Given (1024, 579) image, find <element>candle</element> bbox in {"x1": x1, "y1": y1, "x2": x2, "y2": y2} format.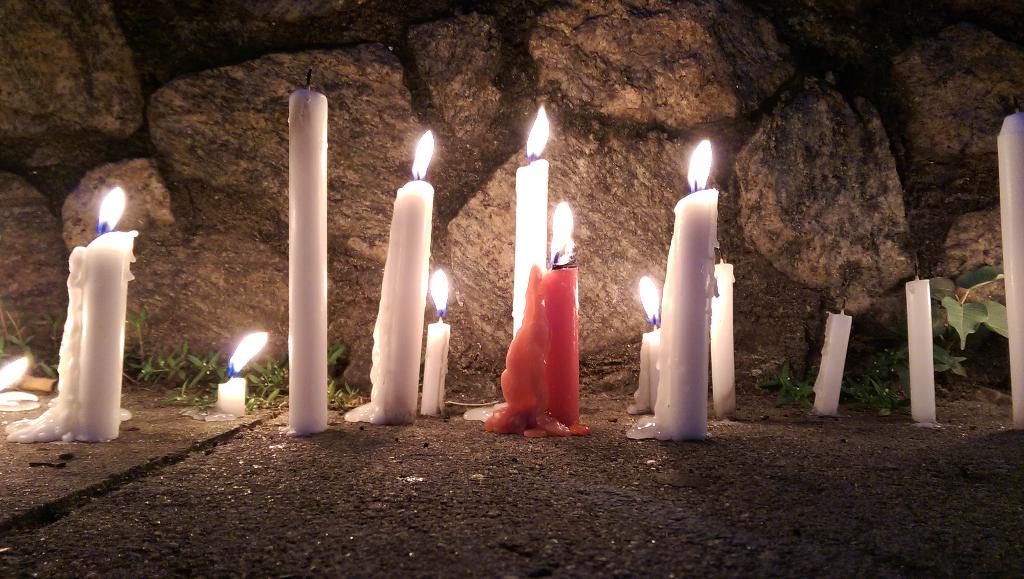
{"x1": 283, "y1": 68, "x2": 334, "y2": 431}.
